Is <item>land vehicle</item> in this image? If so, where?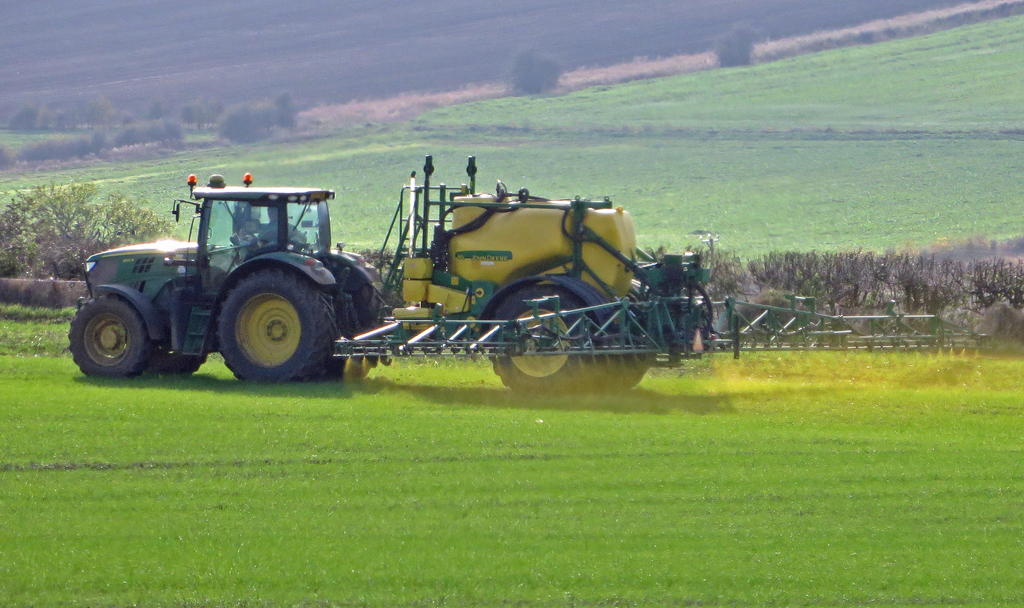
Yes, at select_region(70, 167, 402, 395).
